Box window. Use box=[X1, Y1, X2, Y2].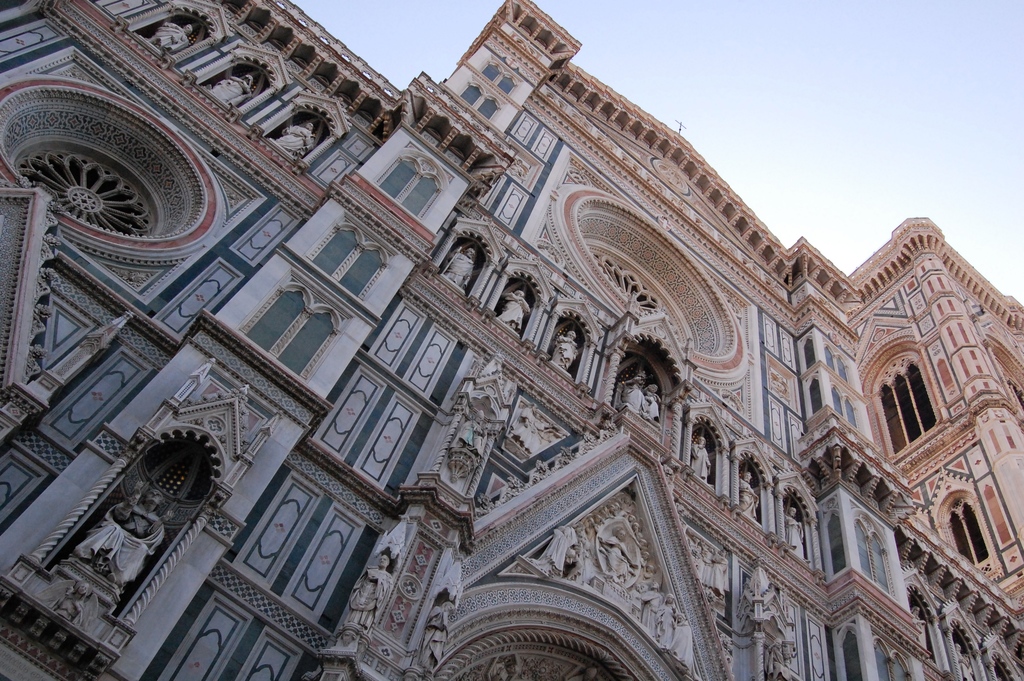
box=[309, 224, 362, 281].
